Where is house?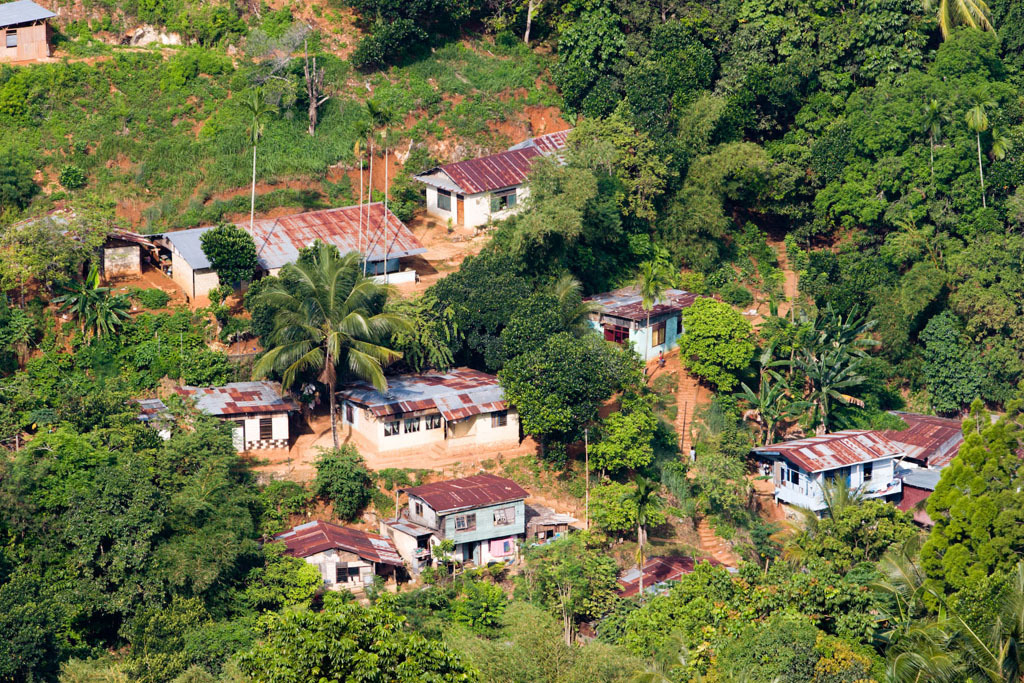
<region>0, 0, 64, 74</region>.
